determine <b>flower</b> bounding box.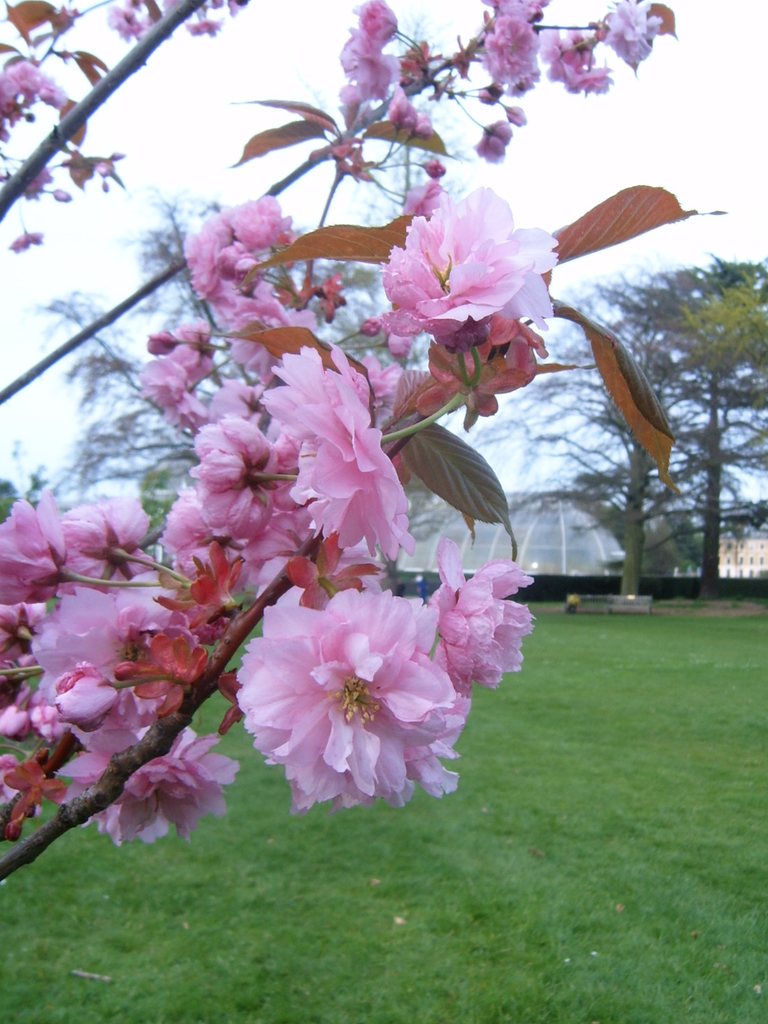
Determined: 236 573 499 820.
